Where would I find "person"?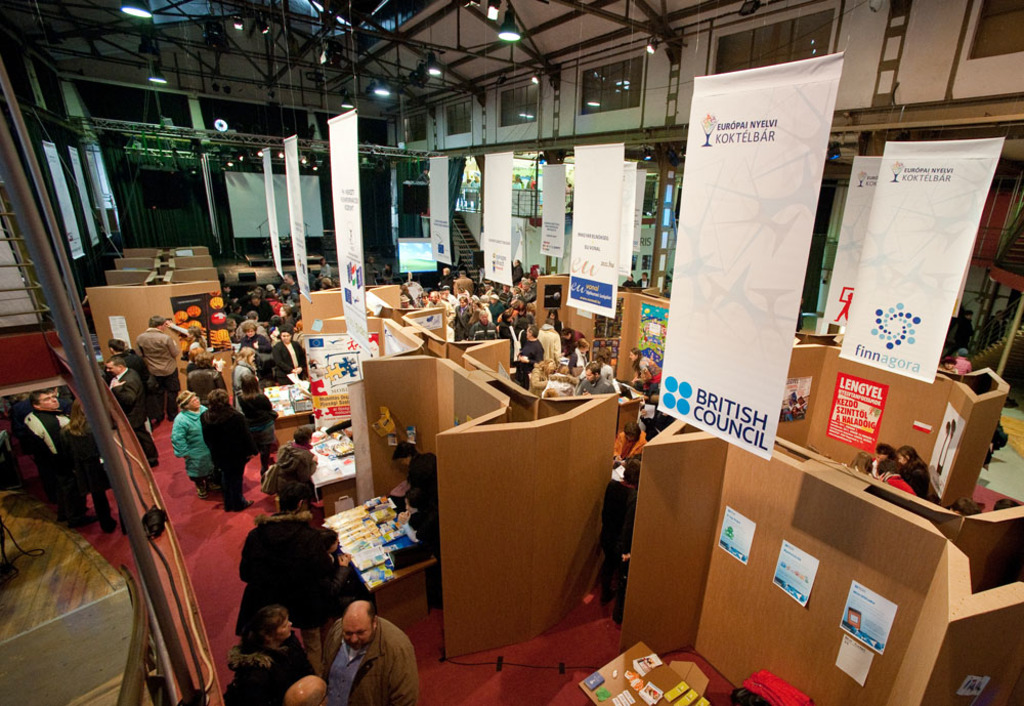
At pyautogui.locateOnScreen(271, 323, 304, 384).
